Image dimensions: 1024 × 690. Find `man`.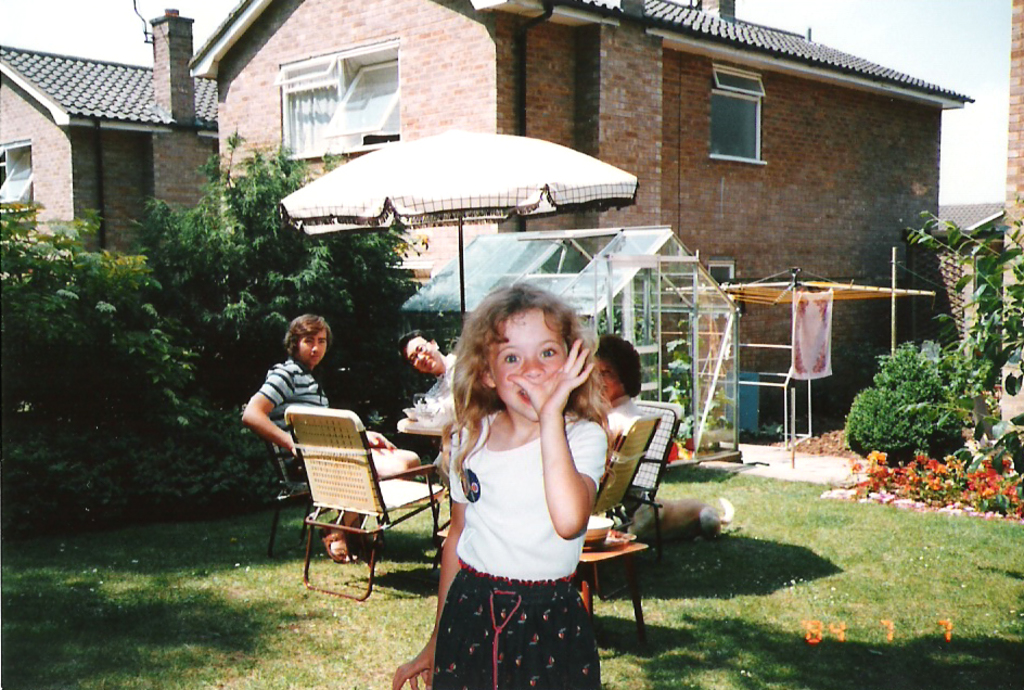
[242, 307, 423, 572].
